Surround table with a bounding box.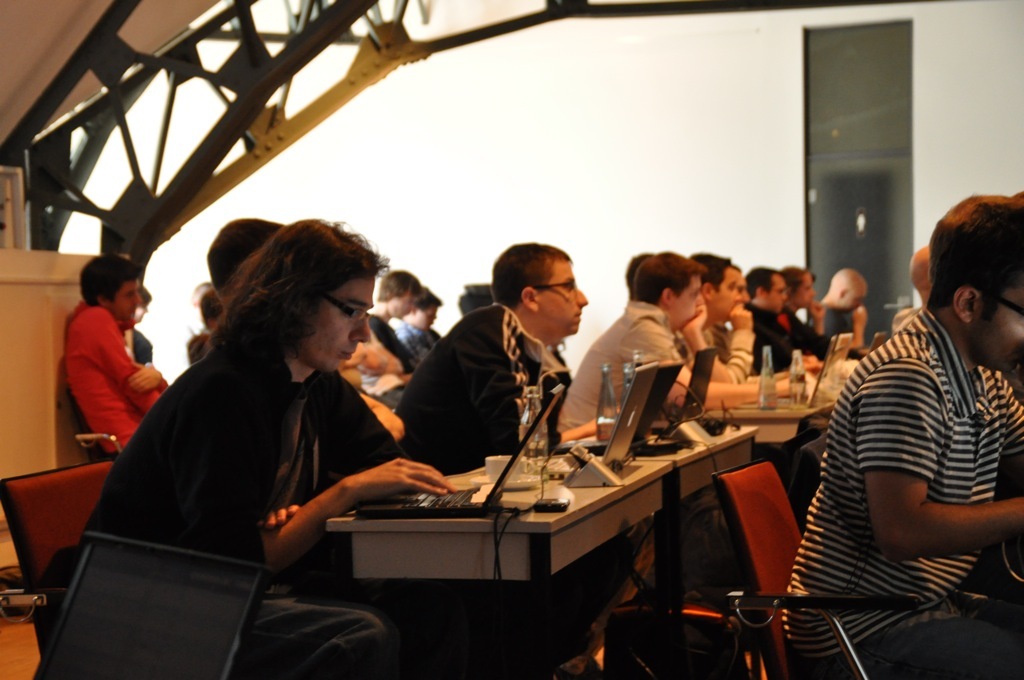
bbox(684, 366, 852, 503).
